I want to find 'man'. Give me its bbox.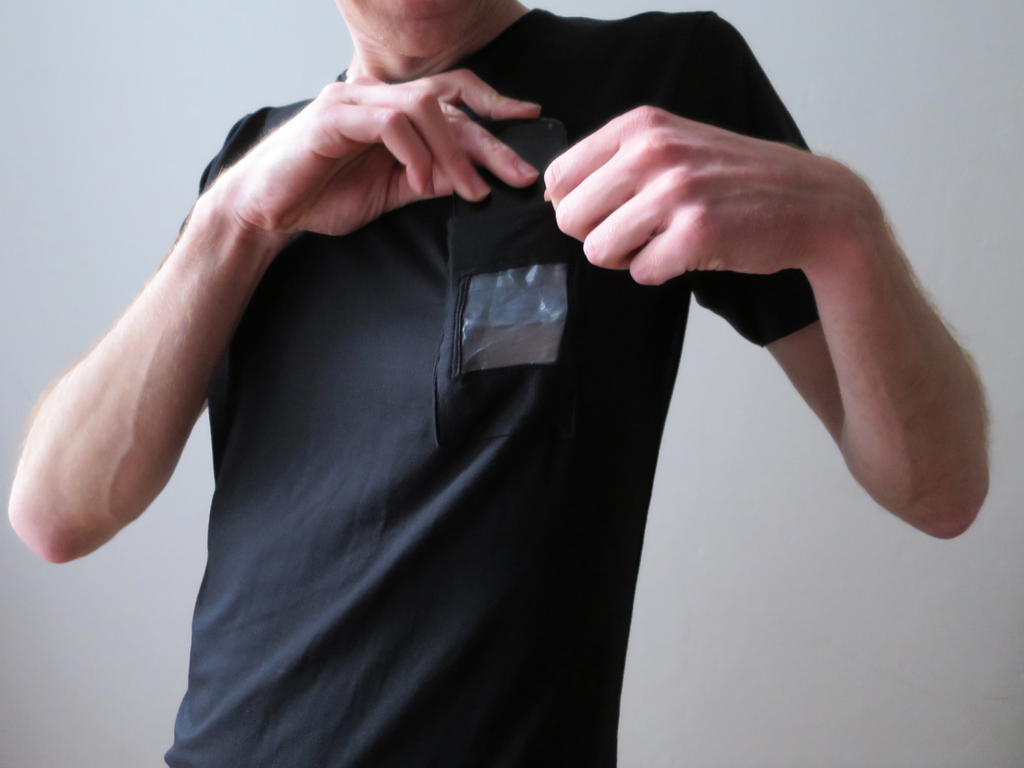
(x1=40, y1=0, x2=975, y2=709).
